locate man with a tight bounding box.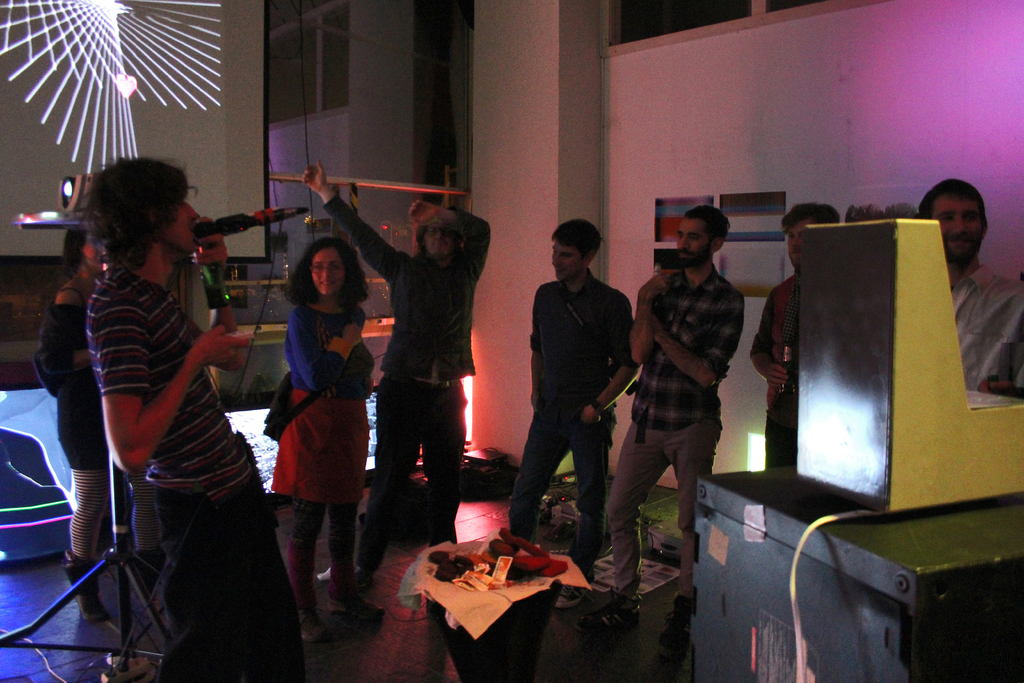
[x1=913, y1=172, x2=1023, y2=396].
